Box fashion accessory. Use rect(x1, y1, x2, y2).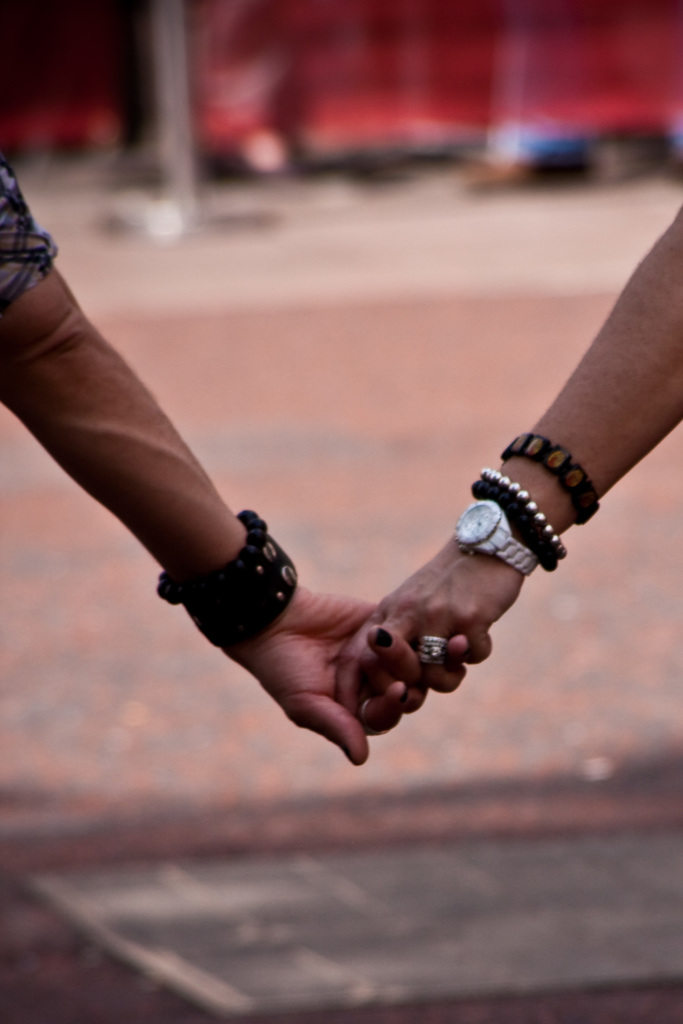
rect(477, 462, 570, 559).
